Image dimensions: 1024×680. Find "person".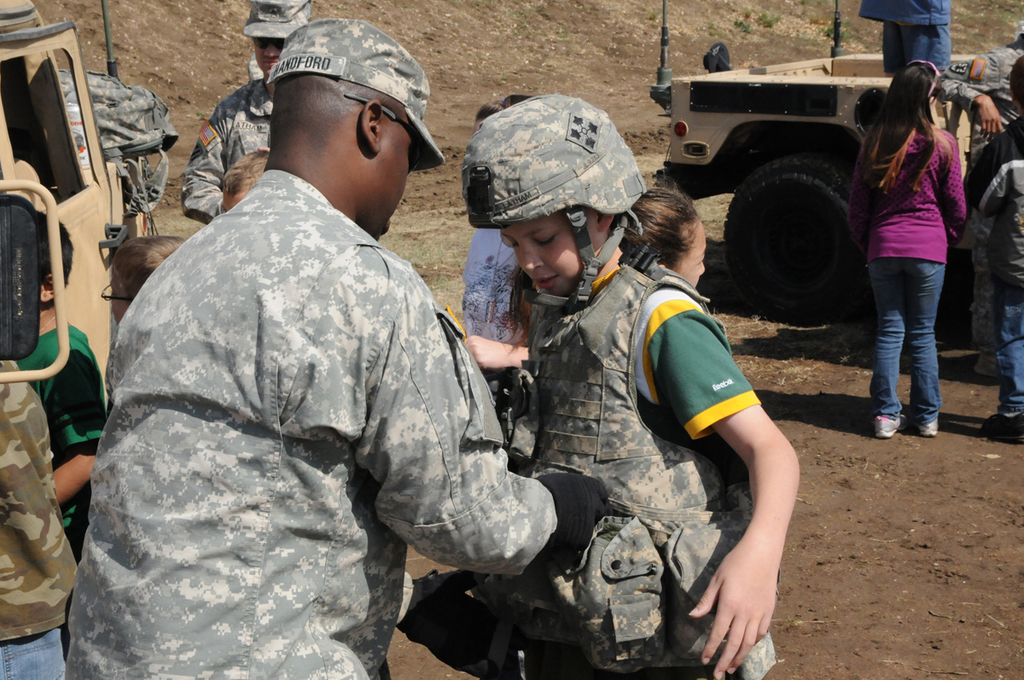
rect(15, 212, 108, 561).
